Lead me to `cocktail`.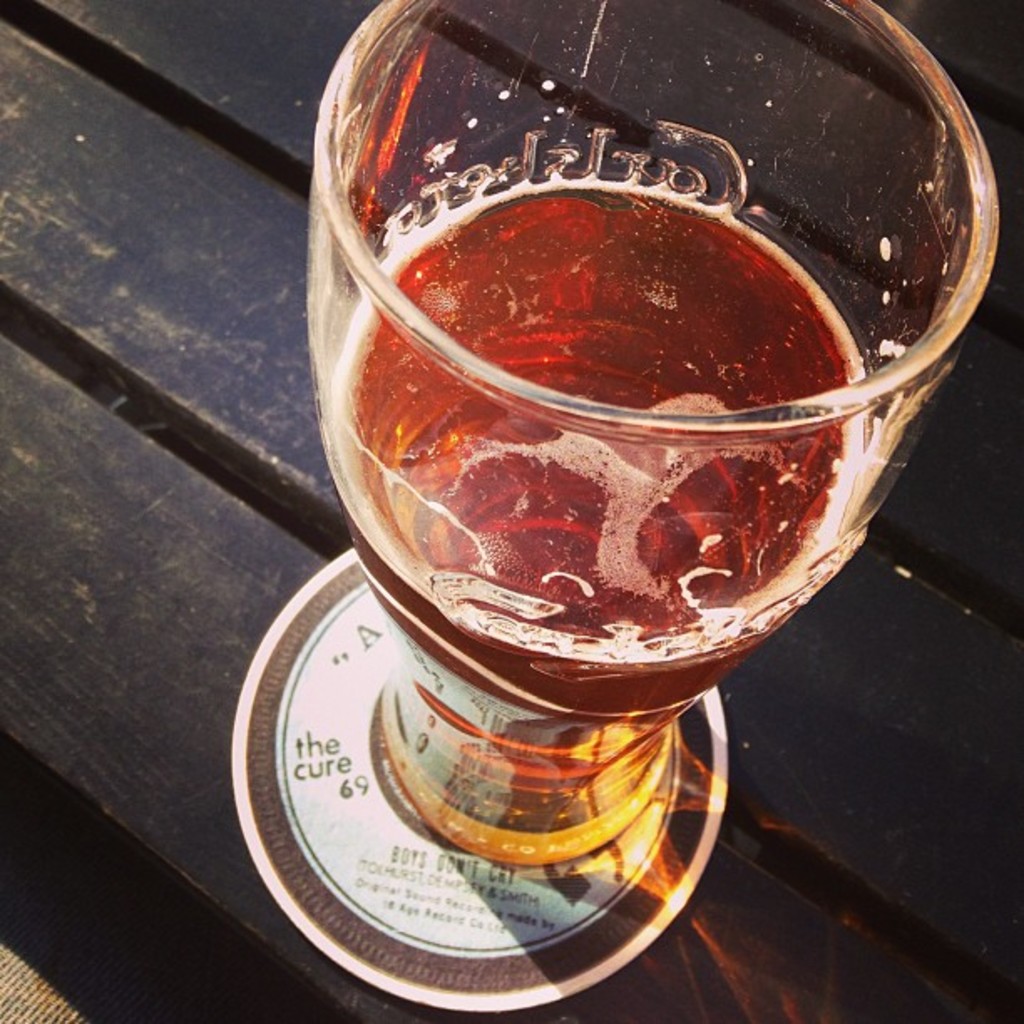
Lead to {"x1": 306, "y1": 0, "x2": 1006, "y2": 867}.
